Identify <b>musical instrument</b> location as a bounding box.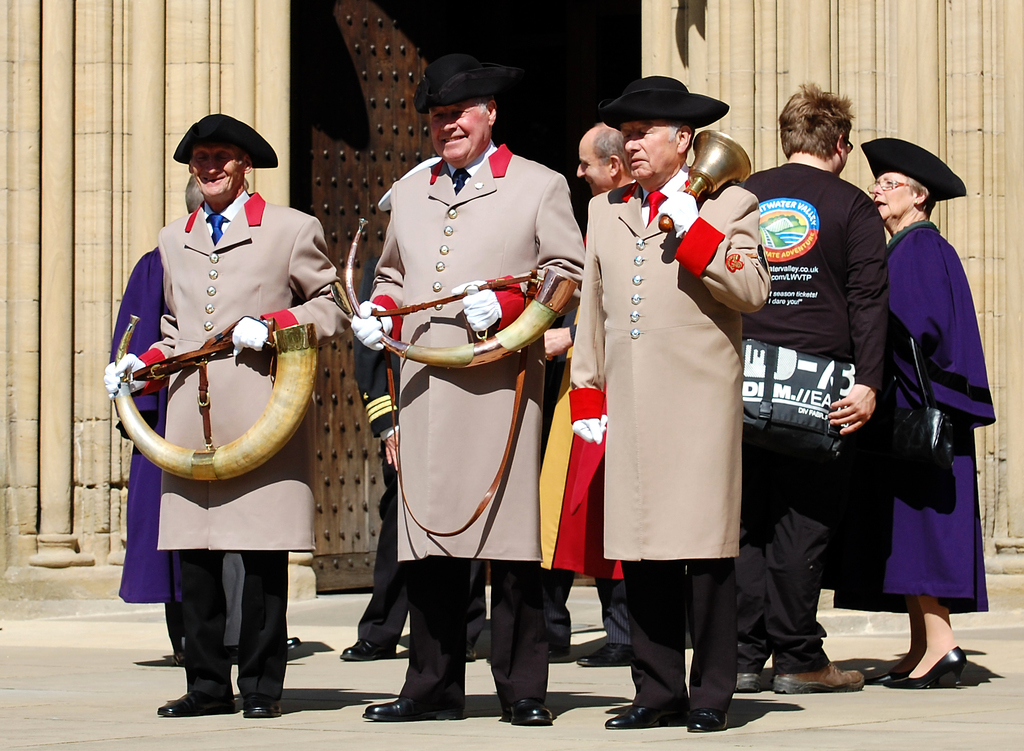
<box>339,217,582,374</box>.
